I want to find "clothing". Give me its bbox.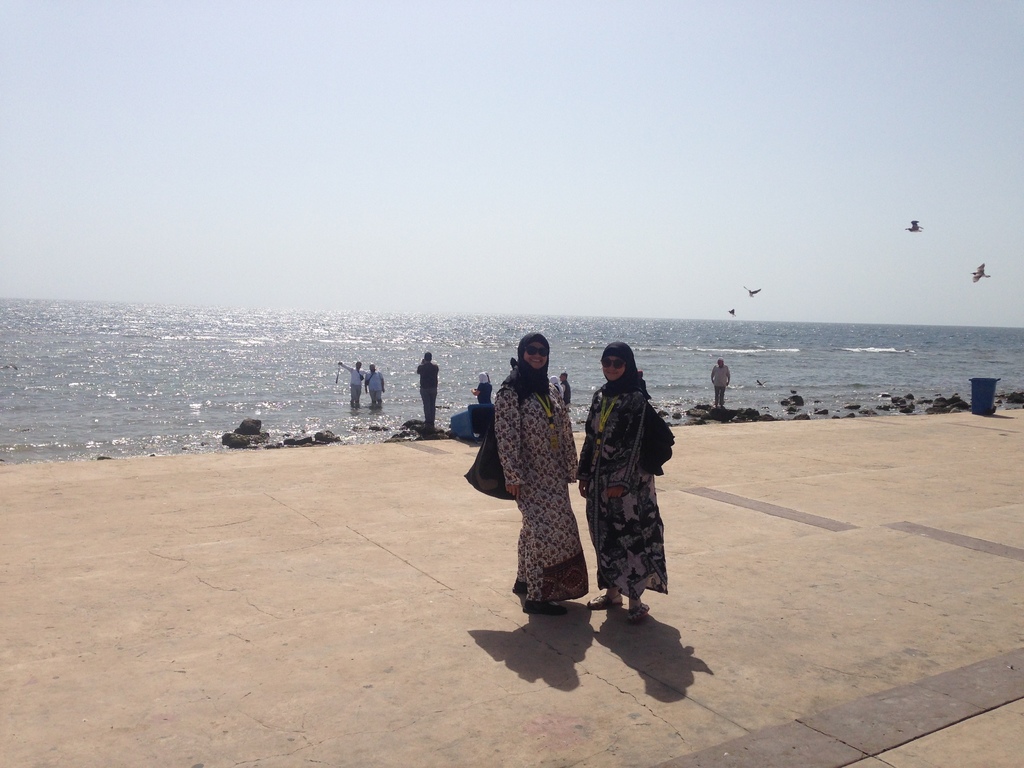
[564, 380, 569, 409].
